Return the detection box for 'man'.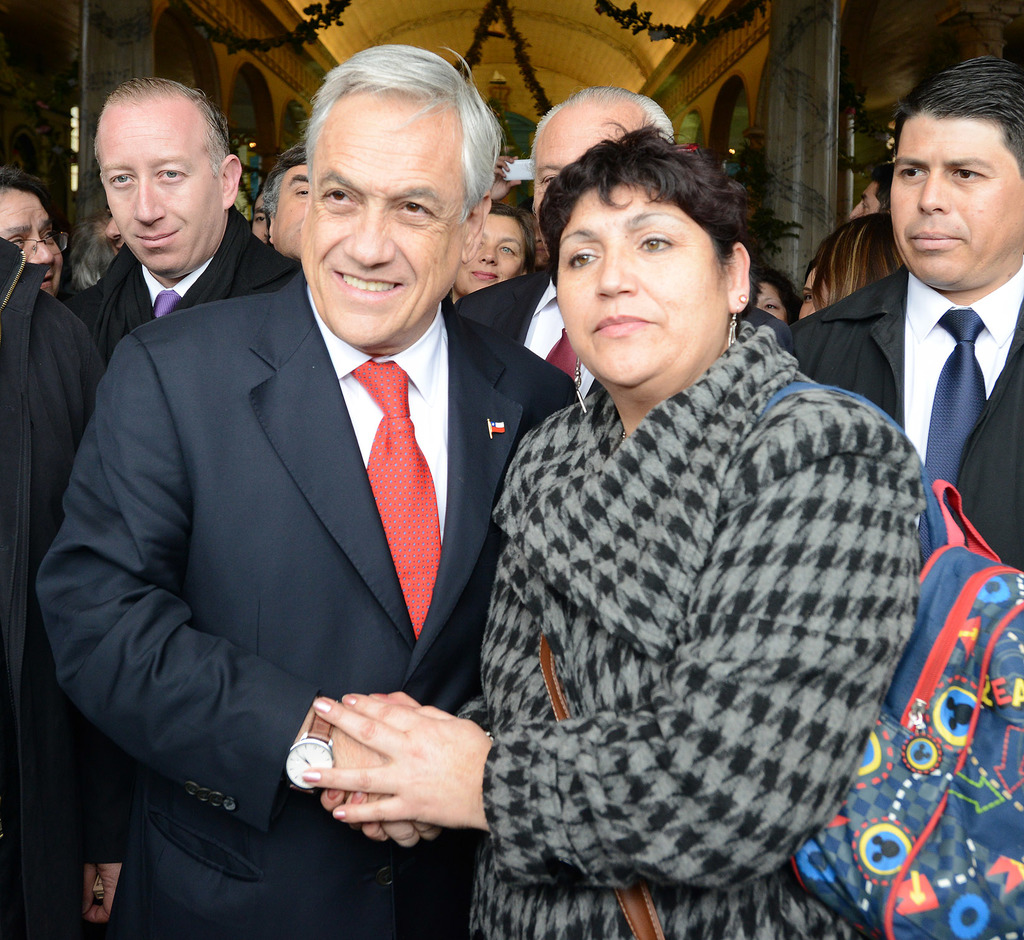
bbox(68, 81, 301, 364).
